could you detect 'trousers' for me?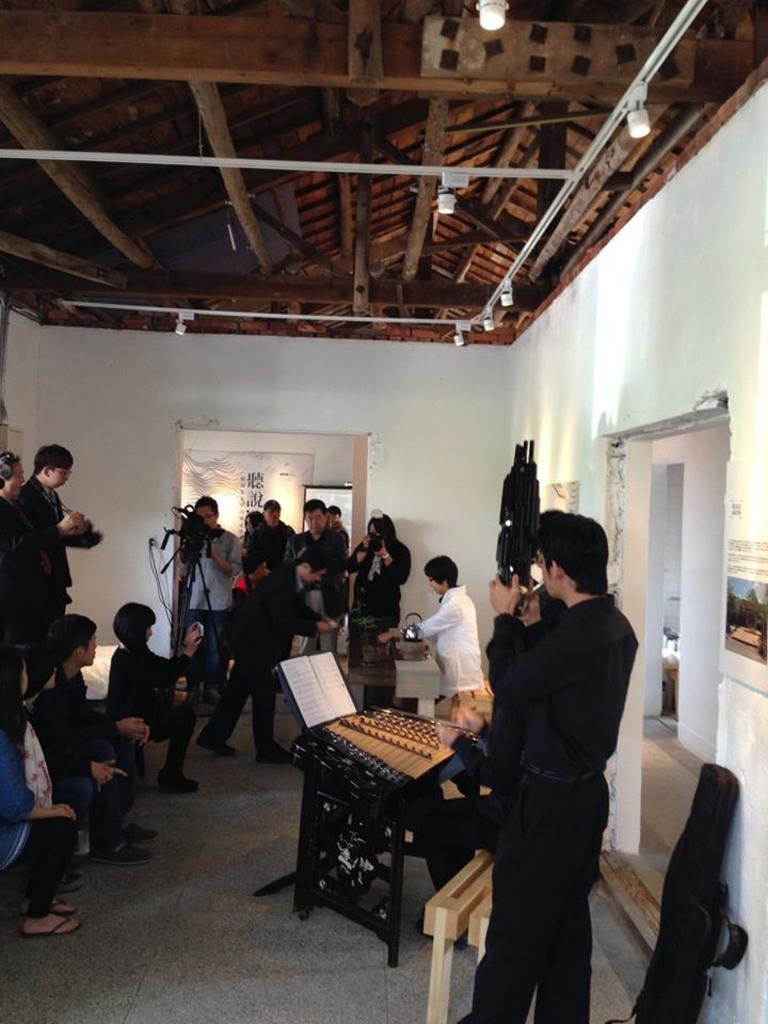
Detection result: region(187, 605, 236, 698).
